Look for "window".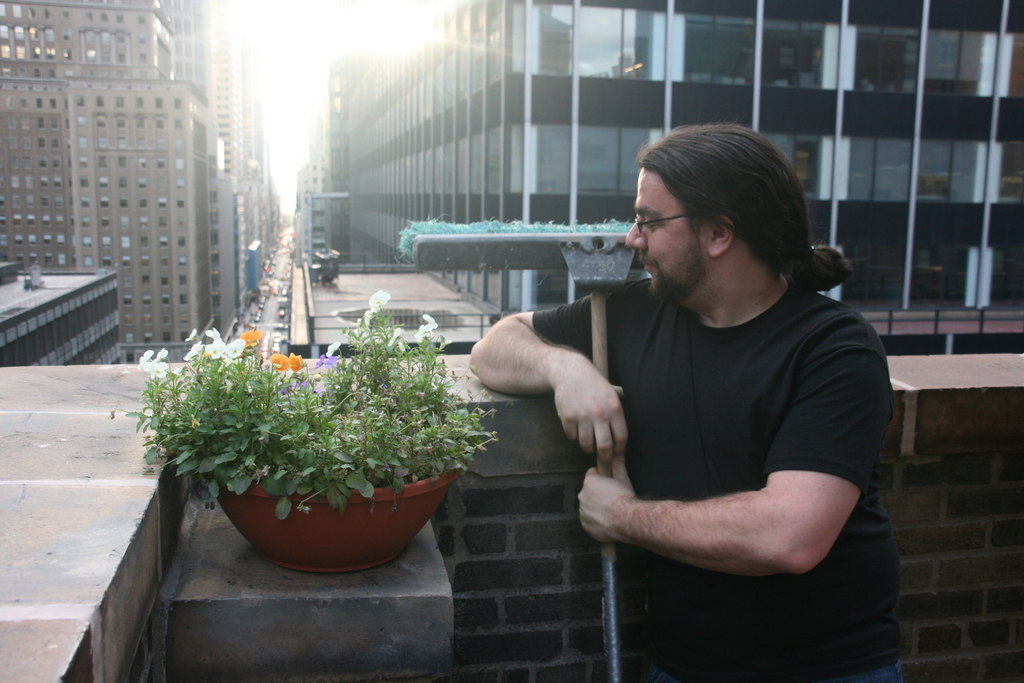
Found: x1=916, y1=137, x2=991, y2=199.
